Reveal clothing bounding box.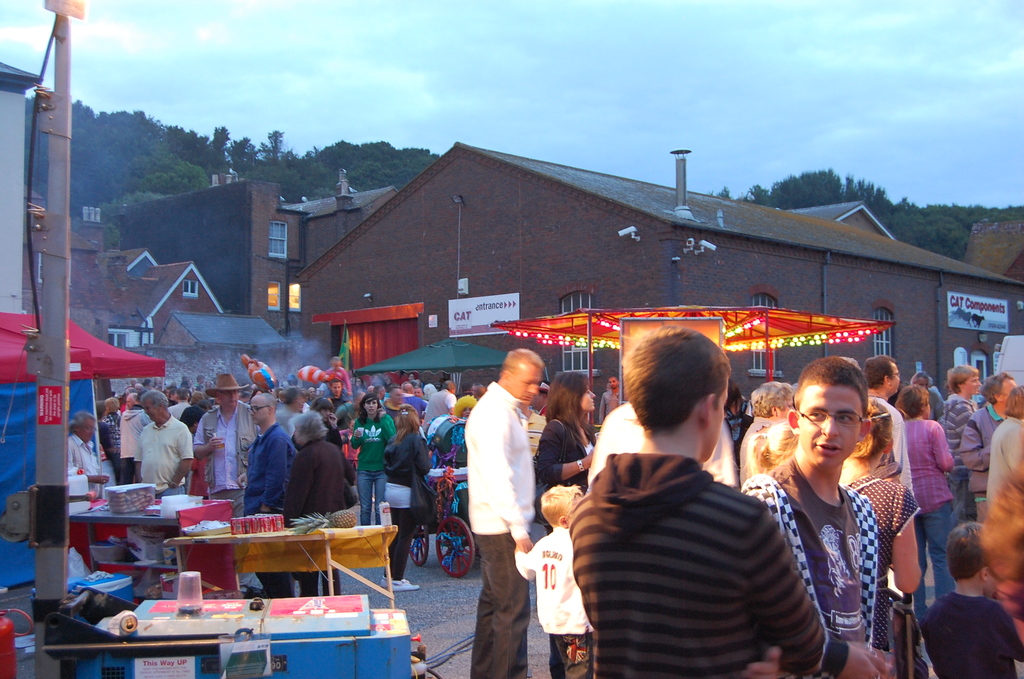
Revealed: (left=404, top=392, right=427, bottom=414).
